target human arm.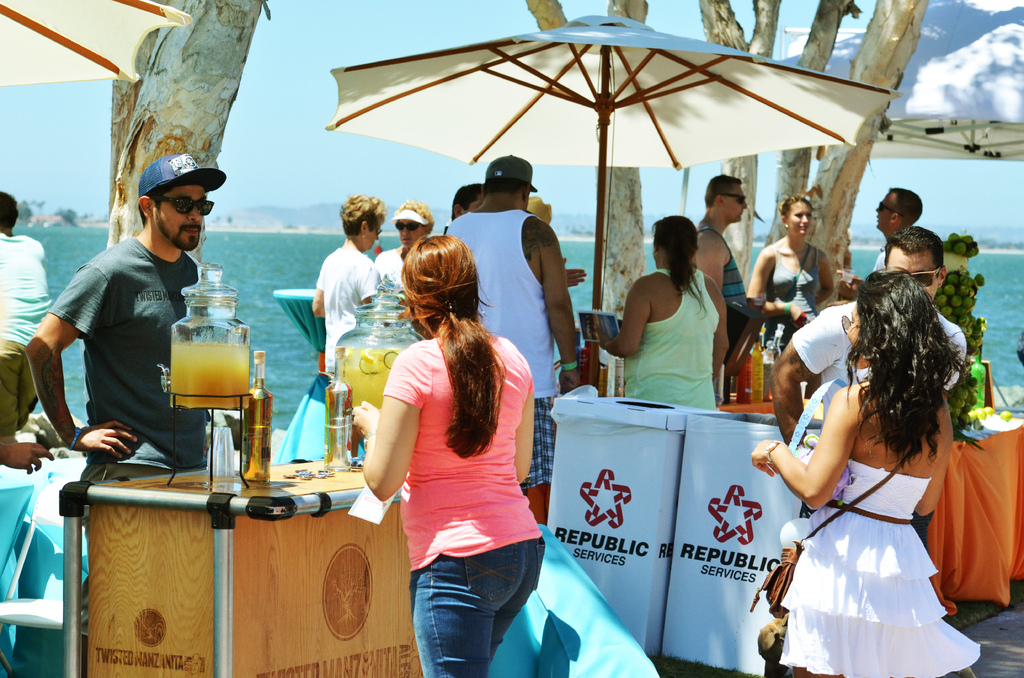
Target region: box(698, 226, 734, 371).
